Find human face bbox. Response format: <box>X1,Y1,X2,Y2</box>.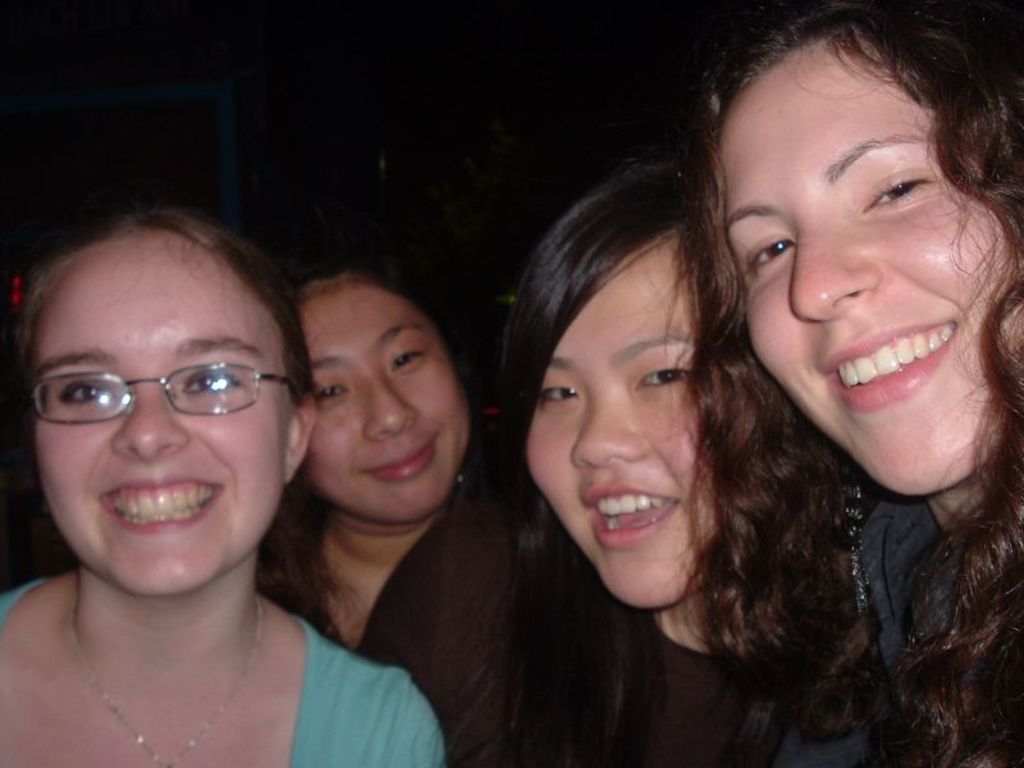
<box>708,12,1023,495</box>.
